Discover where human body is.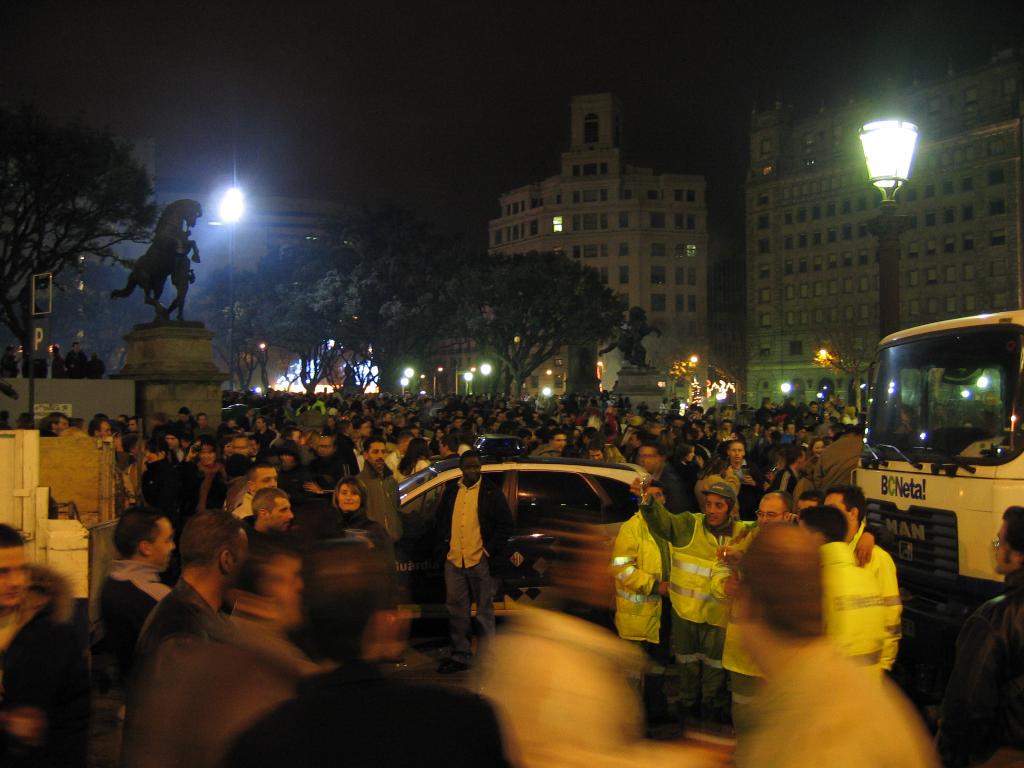
Discovered at 781:394:794:411.
